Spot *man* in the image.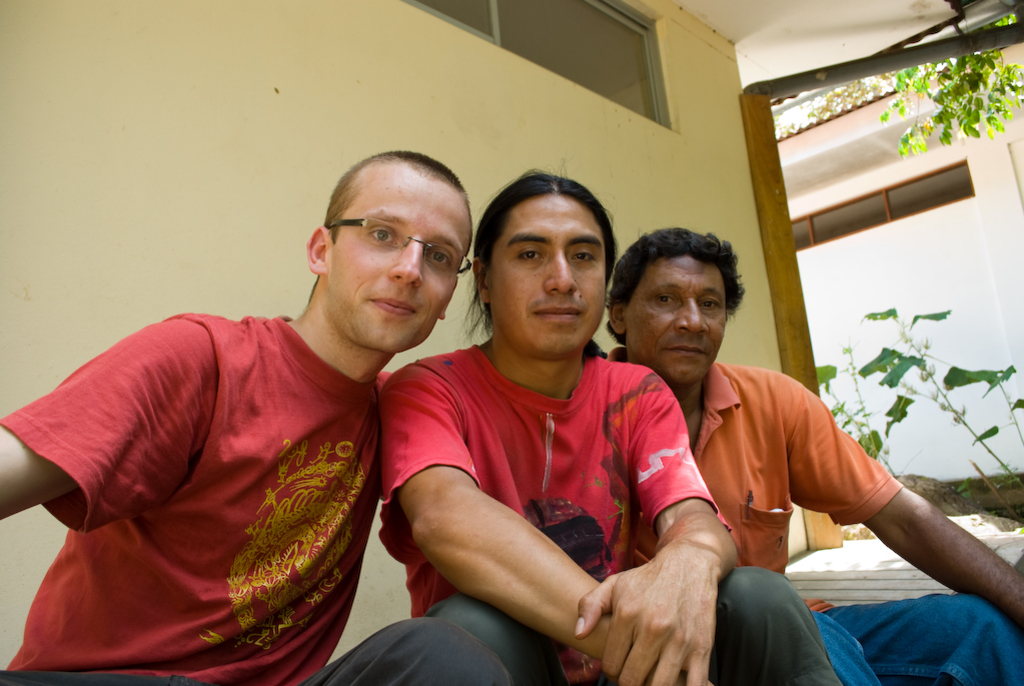
*man* found at [left=605, top=221, right=1023, bottom=685].
